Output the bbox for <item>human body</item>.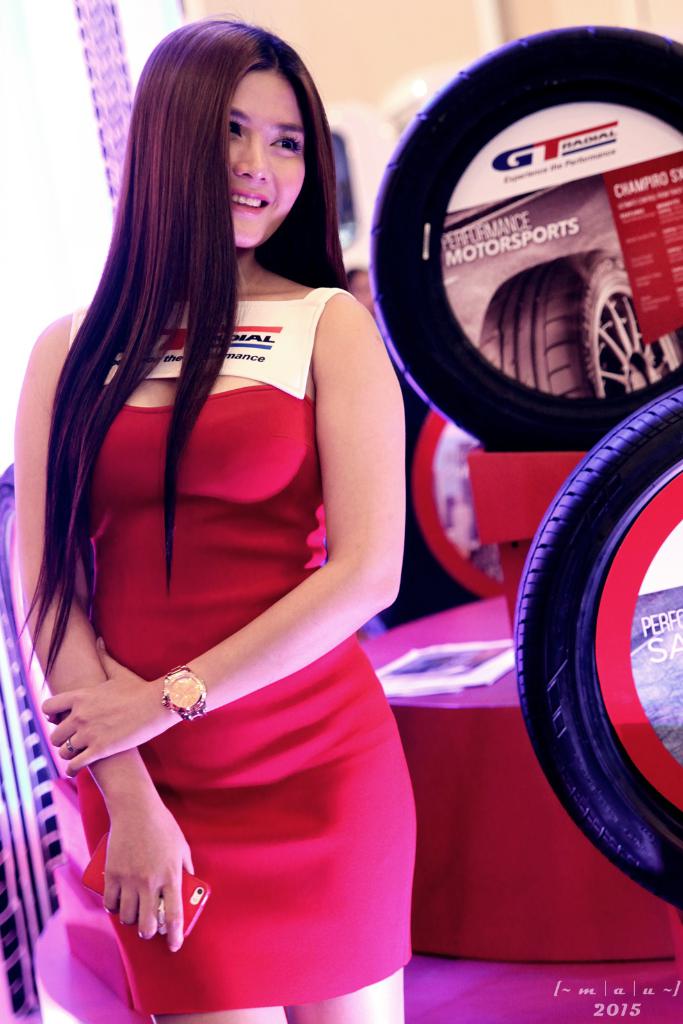
crop(47, 2, 435, 1020).
